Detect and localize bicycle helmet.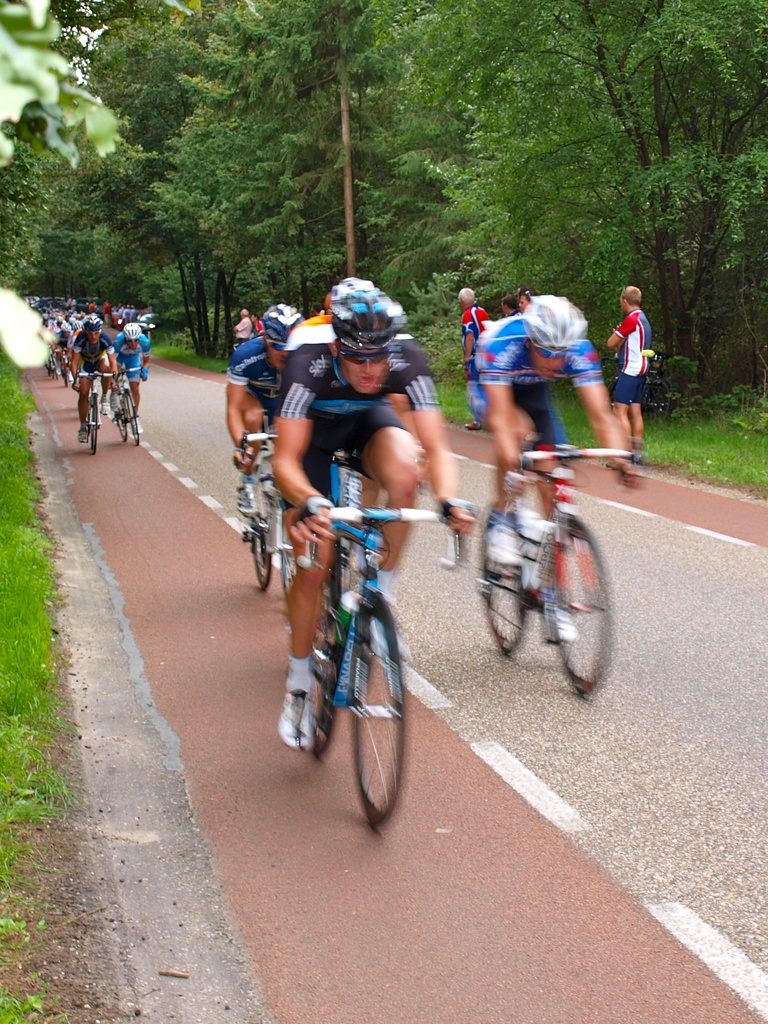
Localized at (524, 294, 588, 347).
